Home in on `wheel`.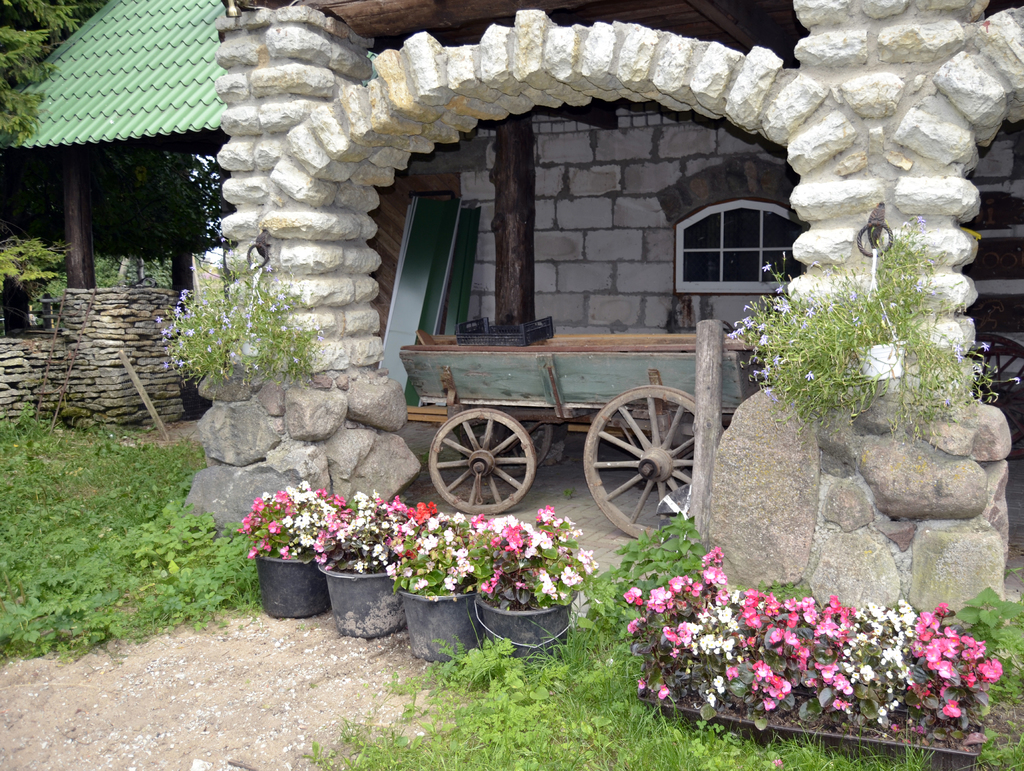
Homed in at 428,408,540,515.
